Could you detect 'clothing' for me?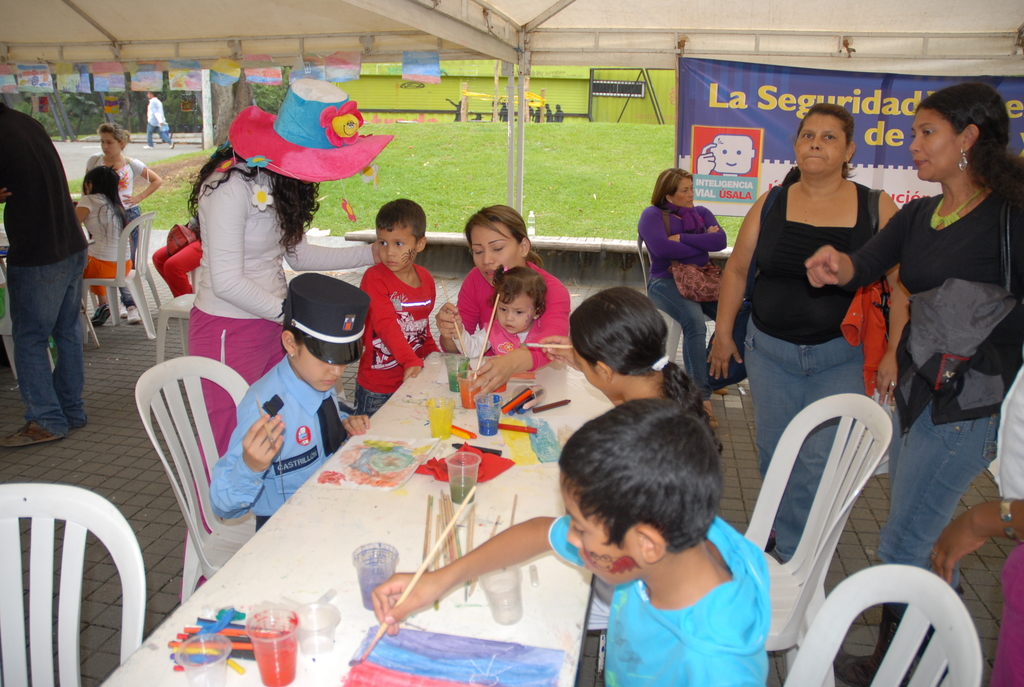
Detection result: x1=547 y1=517 x2=789 y2=686.
